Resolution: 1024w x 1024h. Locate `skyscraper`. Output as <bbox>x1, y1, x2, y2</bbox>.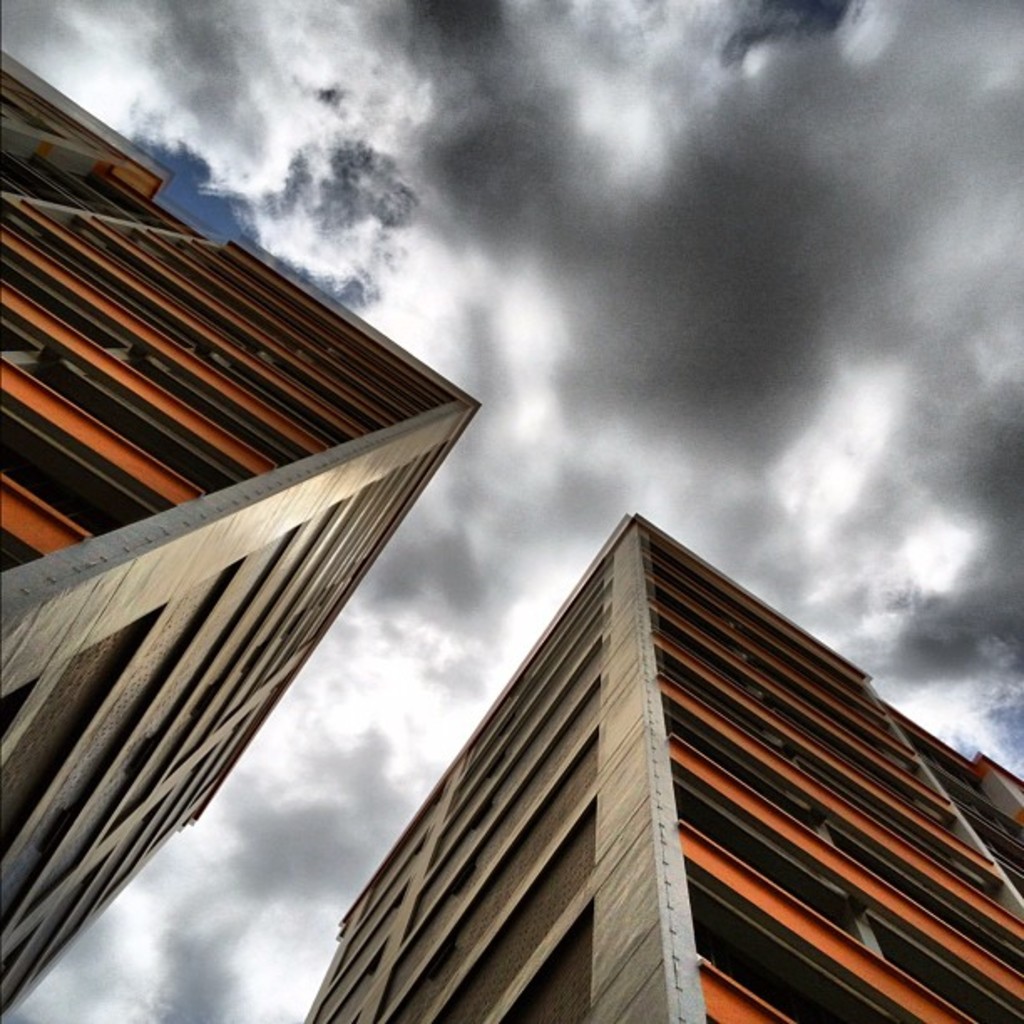
<bbox>0, 47, 482, 1012</bbox>.
